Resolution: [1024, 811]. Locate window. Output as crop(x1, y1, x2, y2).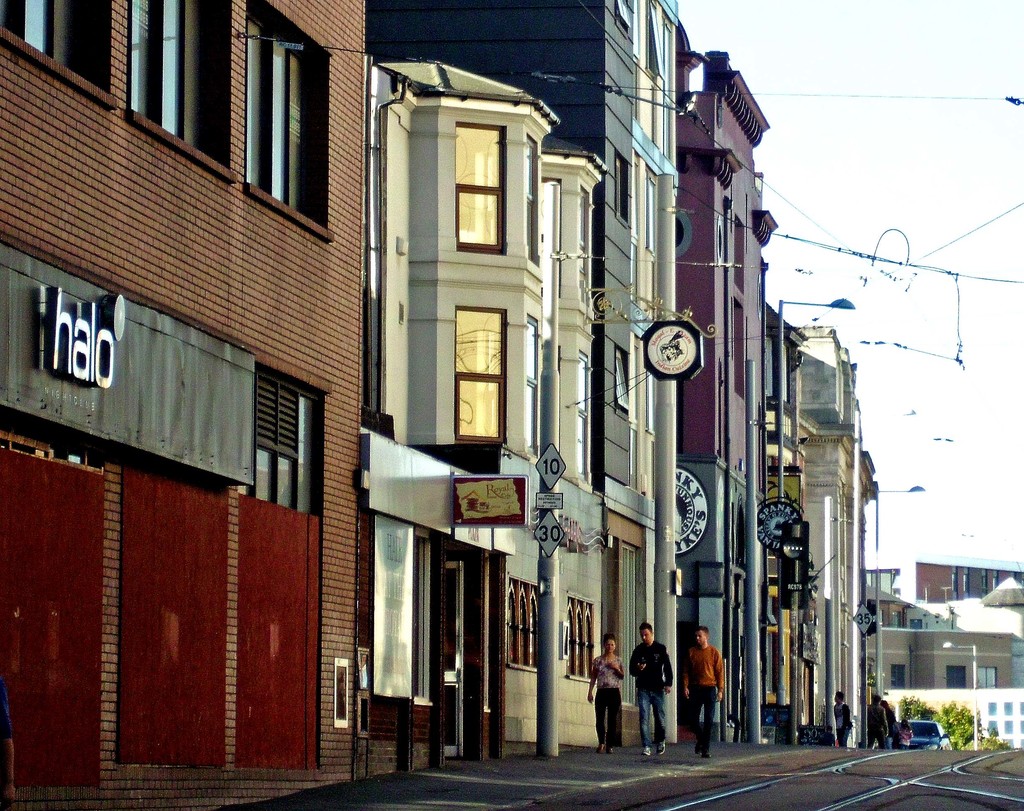
crop(504, 572, 541, 676).
